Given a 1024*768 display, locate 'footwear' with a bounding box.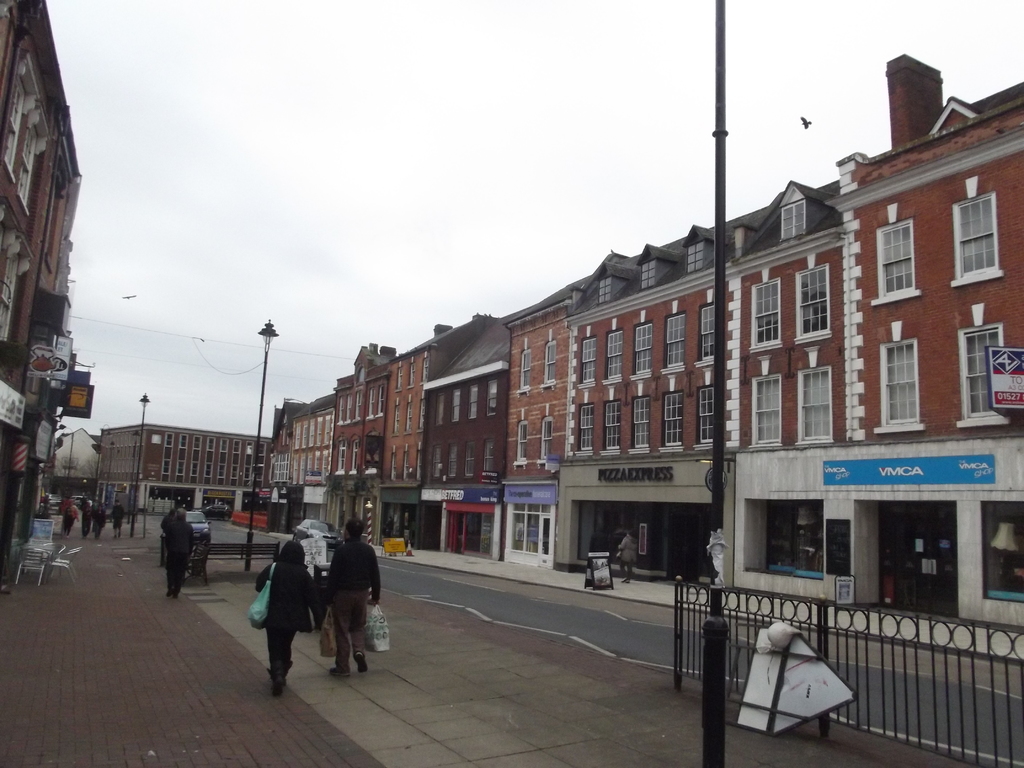
Located: left=272, top=676, right=282, bottom=698.
